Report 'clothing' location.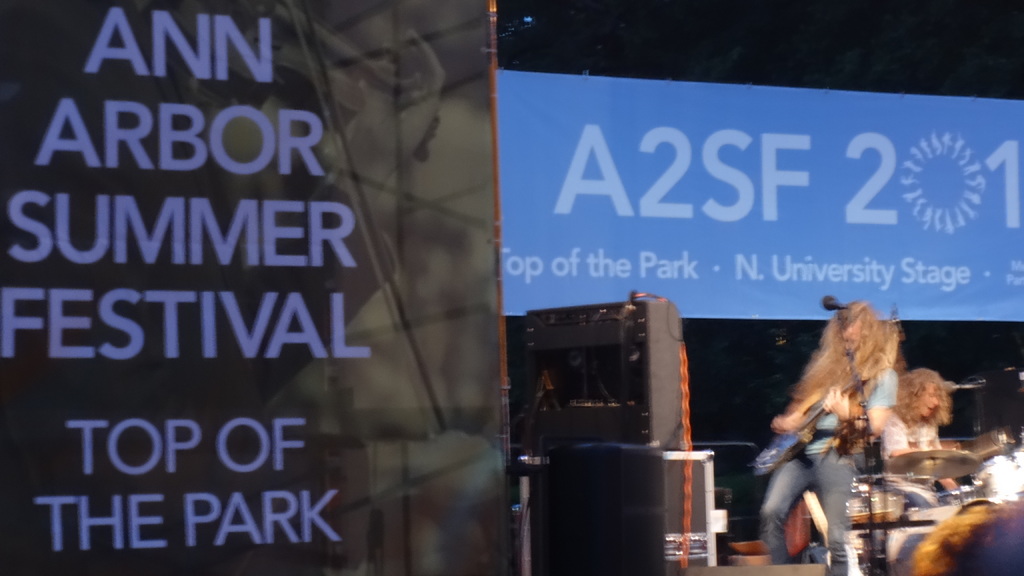
Report: 758/367/903/575.
